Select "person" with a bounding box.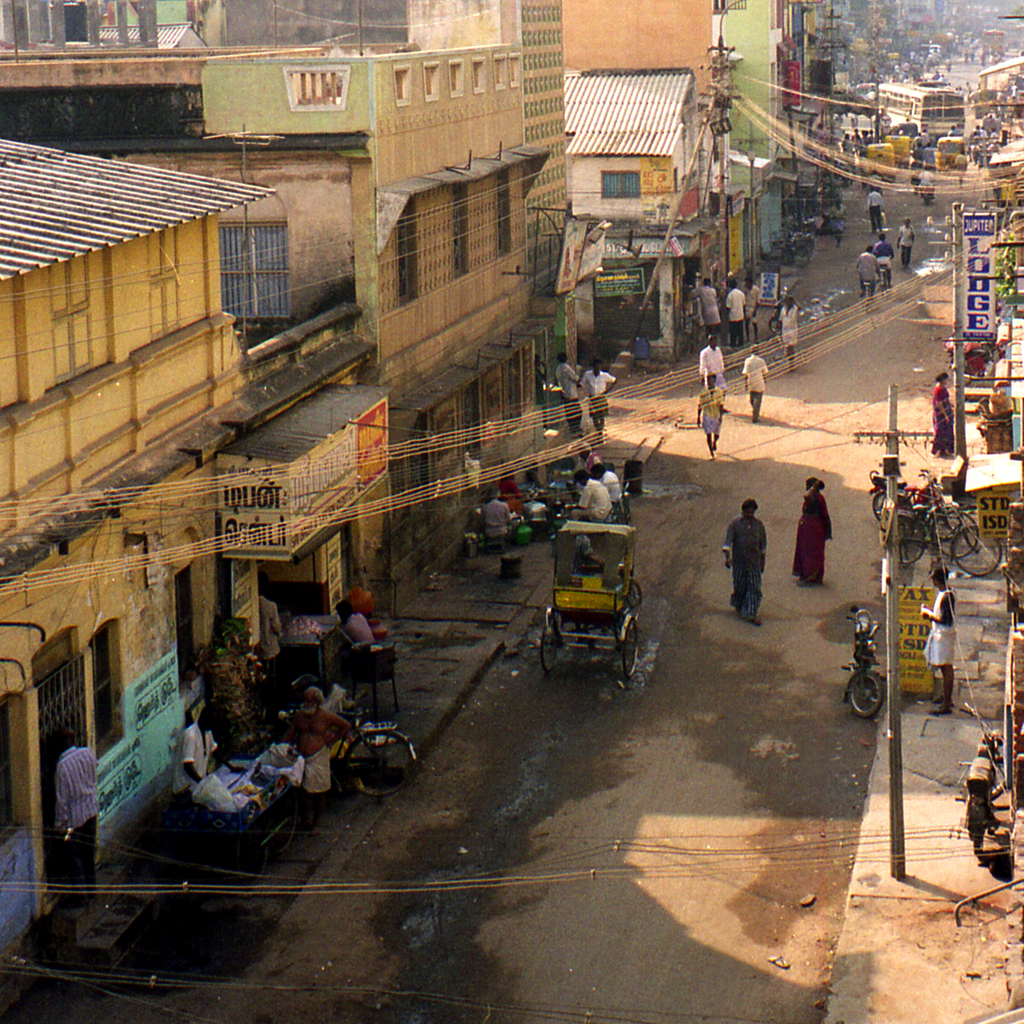
(x1=694, y1=372, x2=724, y2=460).
